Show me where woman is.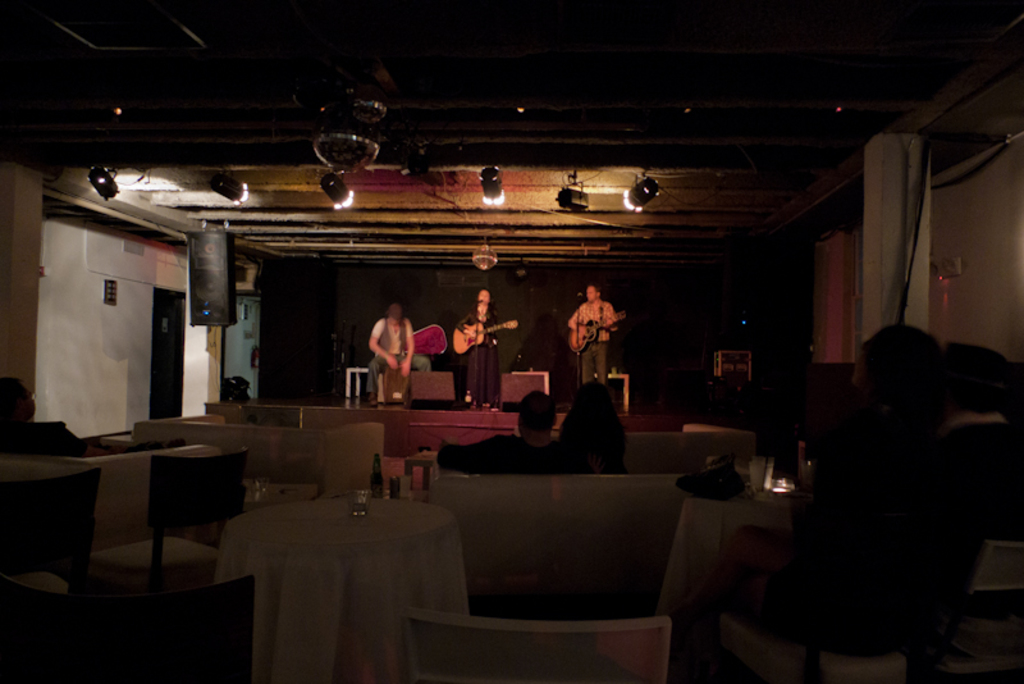
woman is at [462, 298, 503, 414].
